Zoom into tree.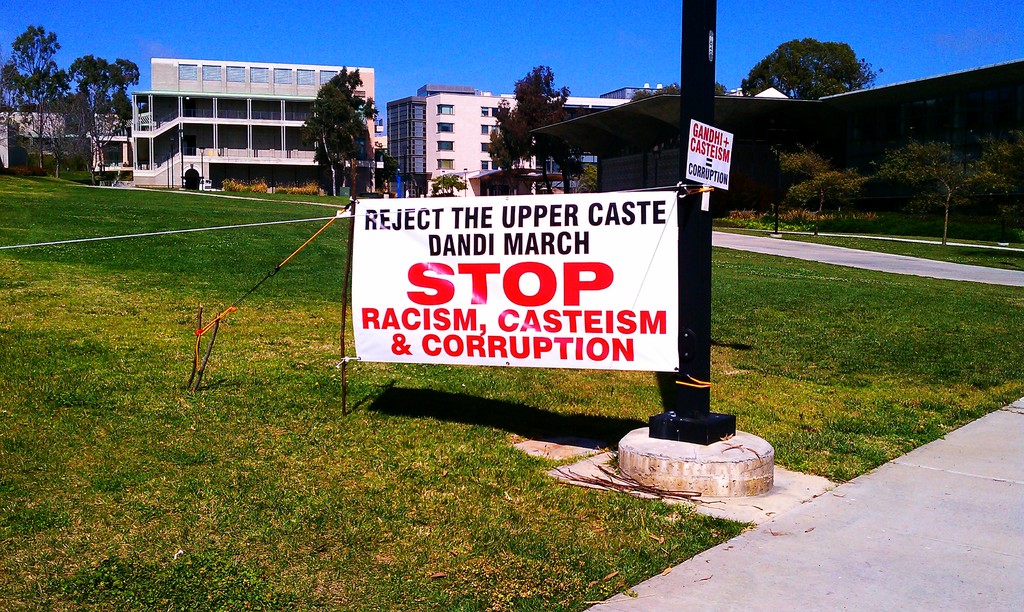
Zoom target: Rect(881, 138, 1023, 266).
